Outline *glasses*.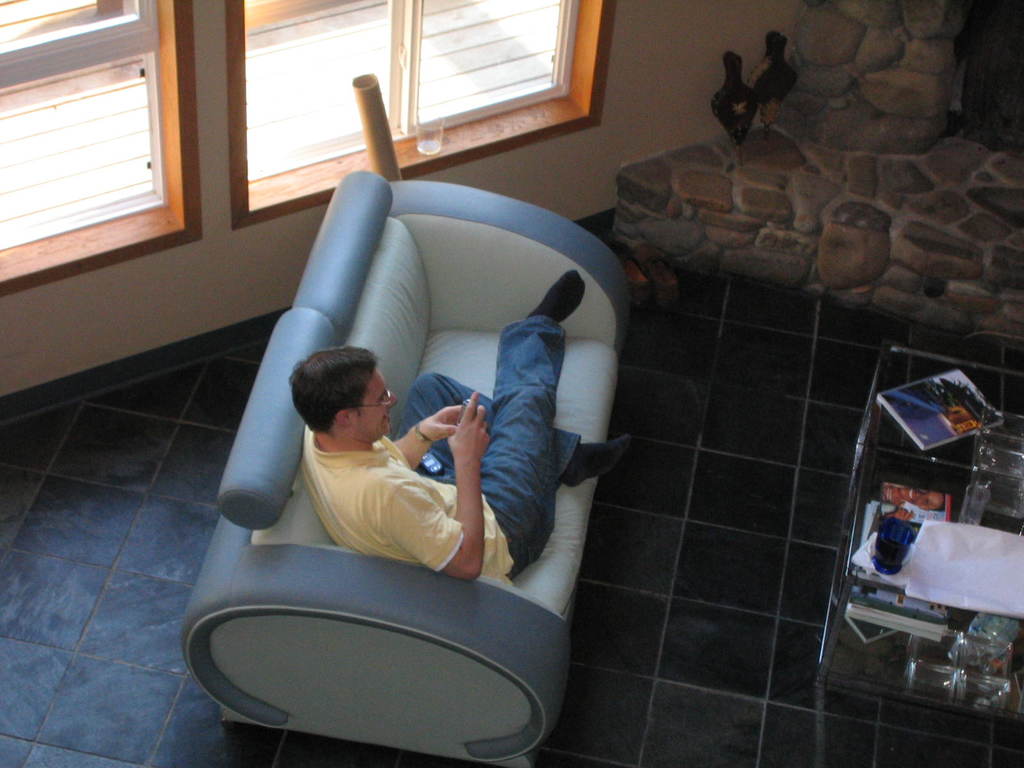
Outline: <bbox>347, 385, 395, 411</bbox>.
